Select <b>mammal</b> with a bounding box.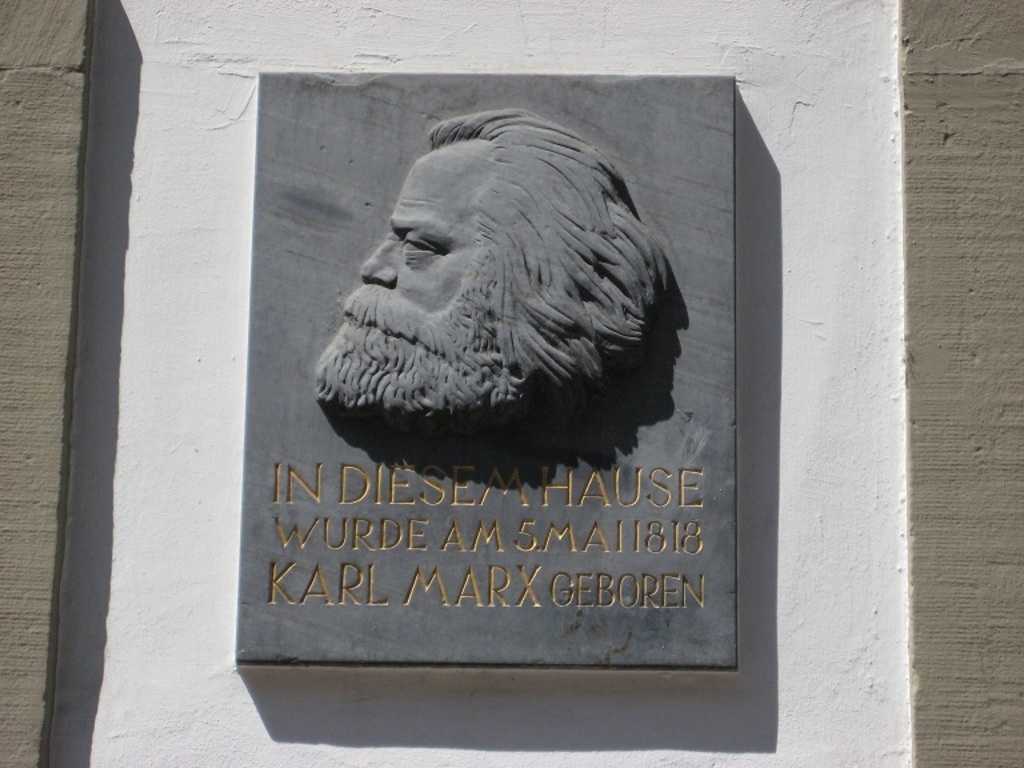
bbox(276, 120, 685, 435).
